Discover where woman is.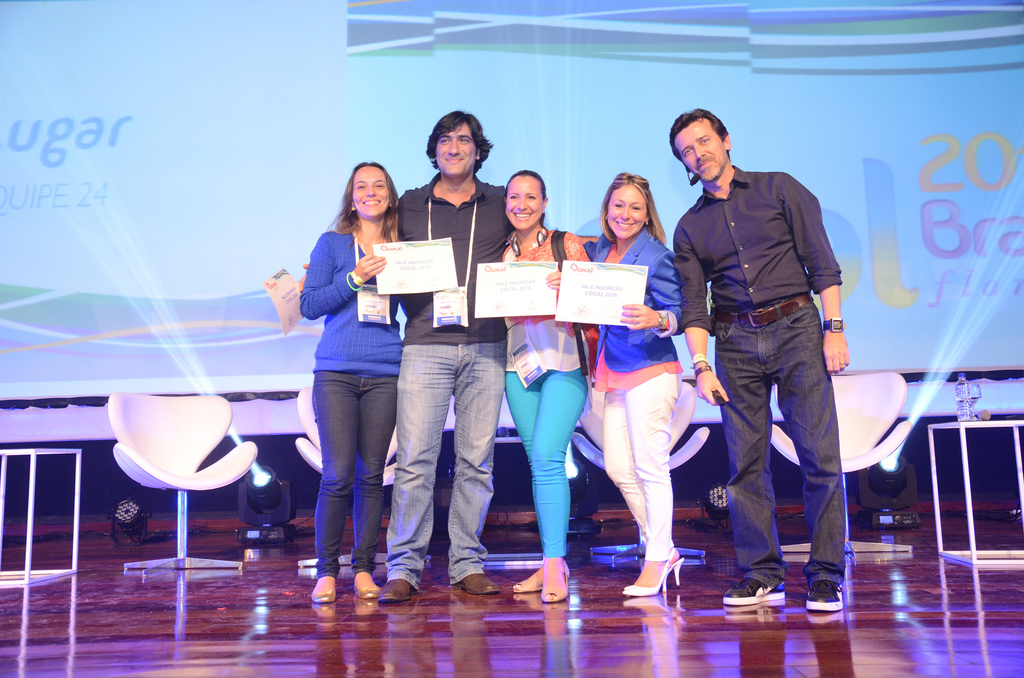
Discovered at detection(276, 161, 417, 583).
